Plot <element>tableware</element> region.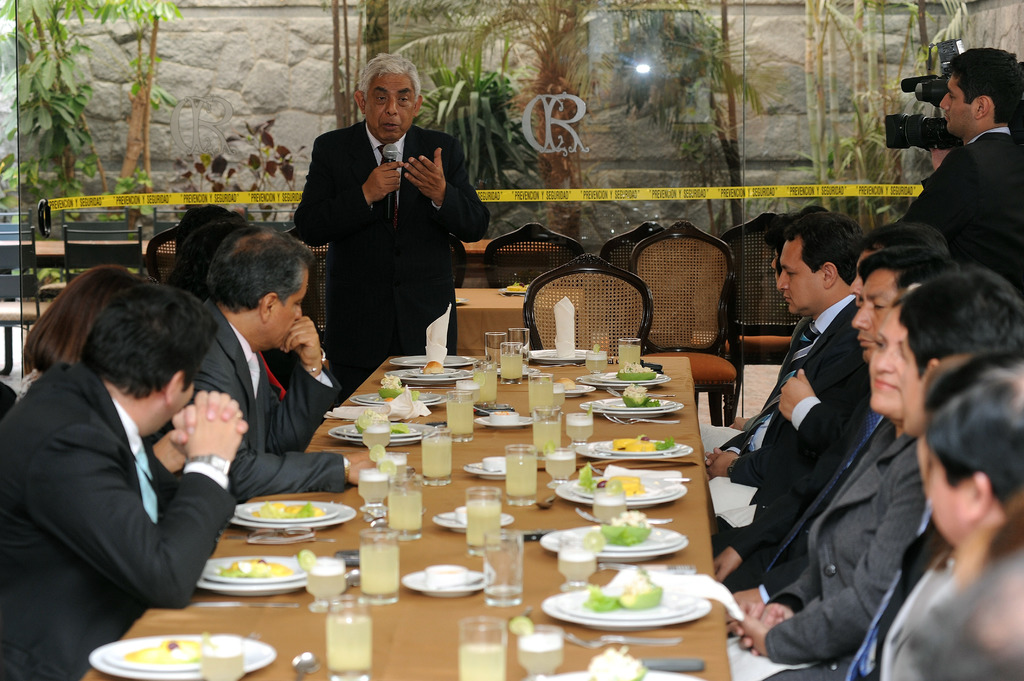
Plotted at x1=328, y1=420, x2=432, y2=445.
